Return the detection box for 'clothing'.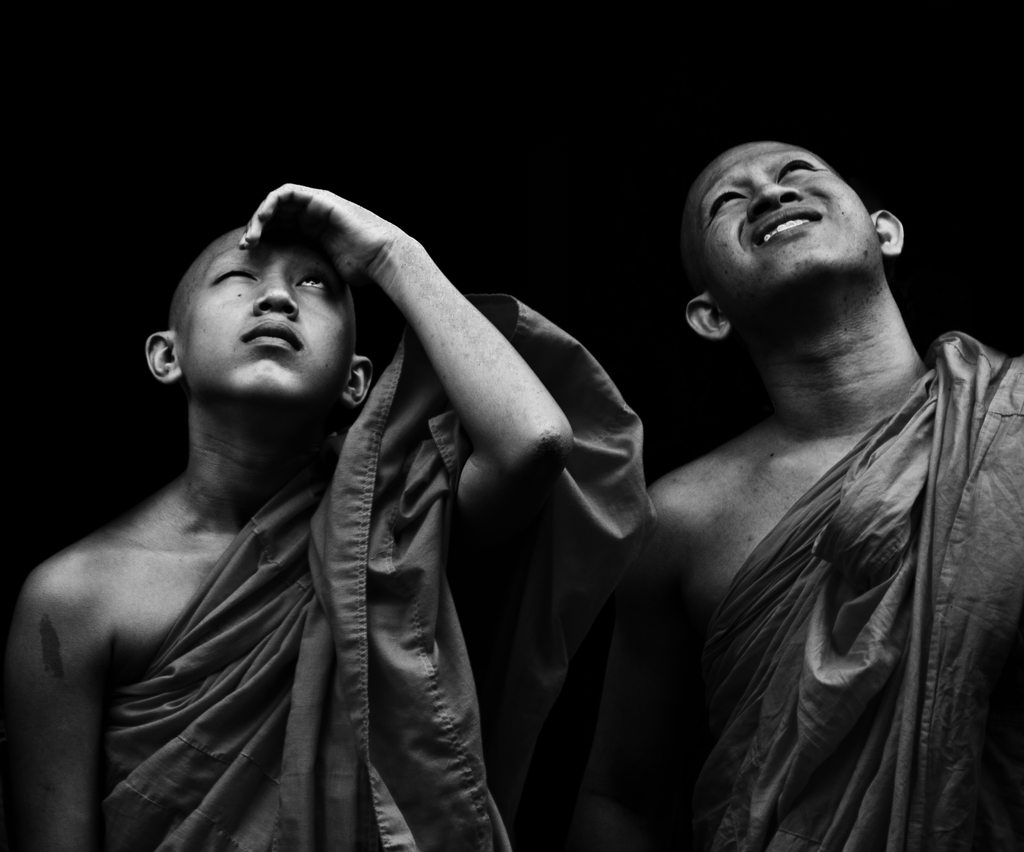
<region>647, 325, 1023, 851</region>.
